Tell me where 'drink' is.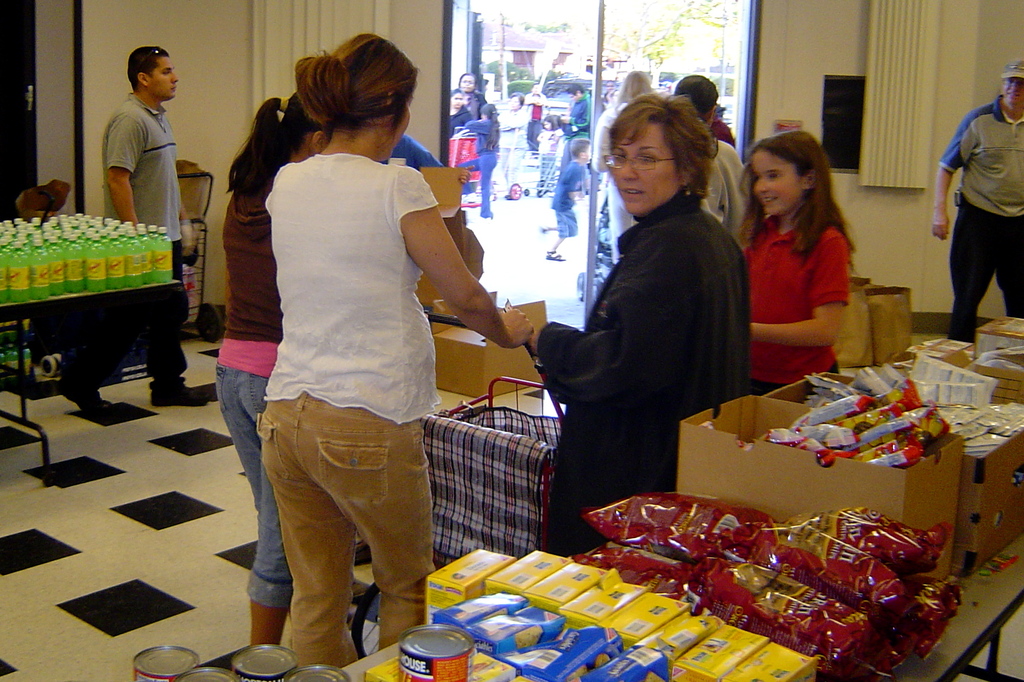
'drink' is at {"x1": 280, "y1": 663, "x2": 349, "y2": 681}.
